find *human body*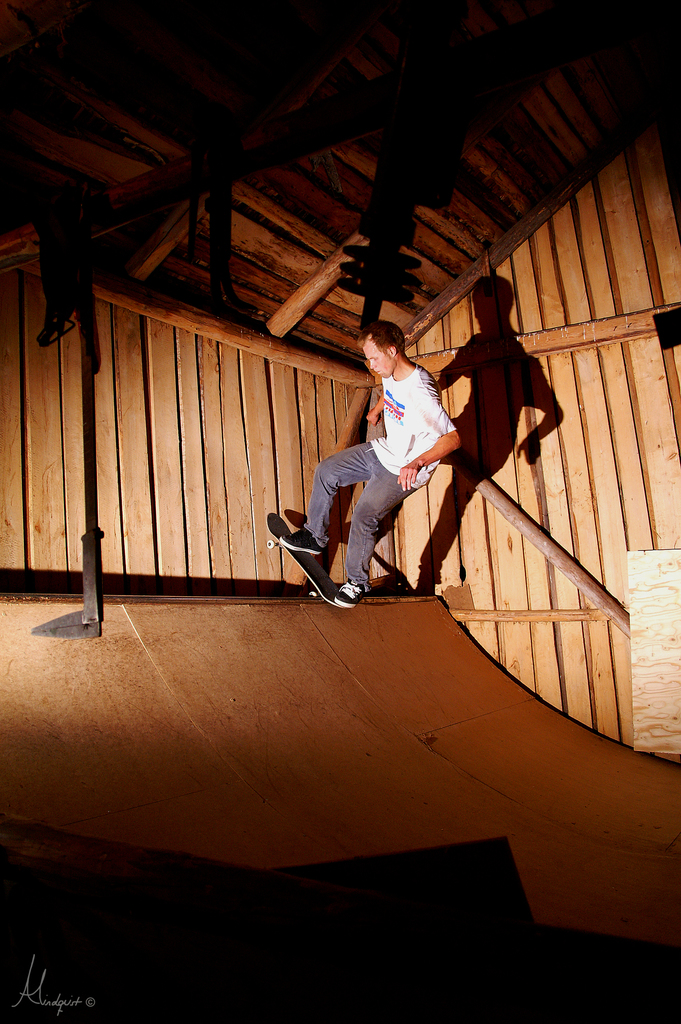
bbox=[300, 284, 468, 653]
